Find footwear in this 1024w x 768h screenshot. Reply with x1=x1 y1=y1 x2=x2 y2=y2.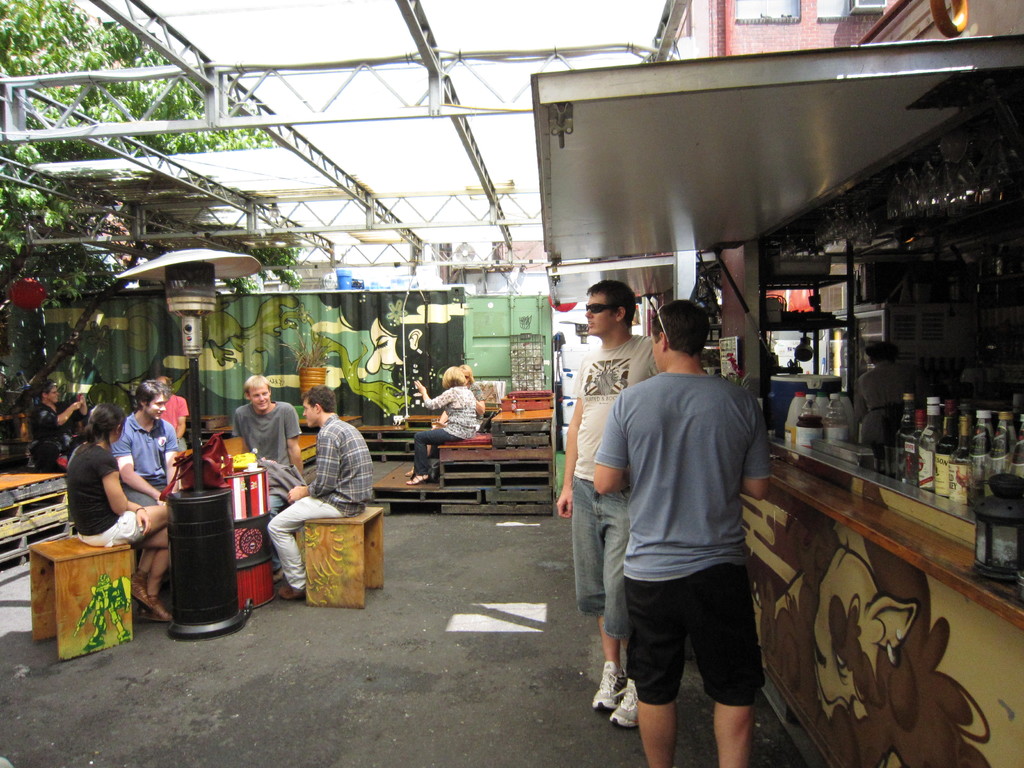
x1=126 y1=569 x2=152 y2=614.
